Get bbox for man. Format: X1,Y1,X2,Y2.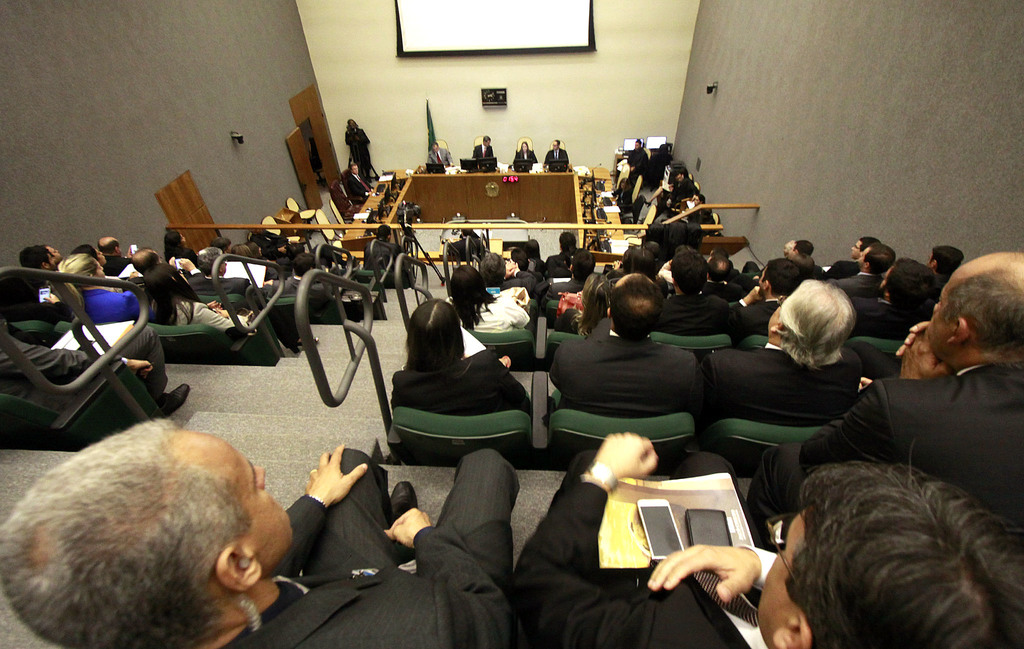
95,236,139,278.
